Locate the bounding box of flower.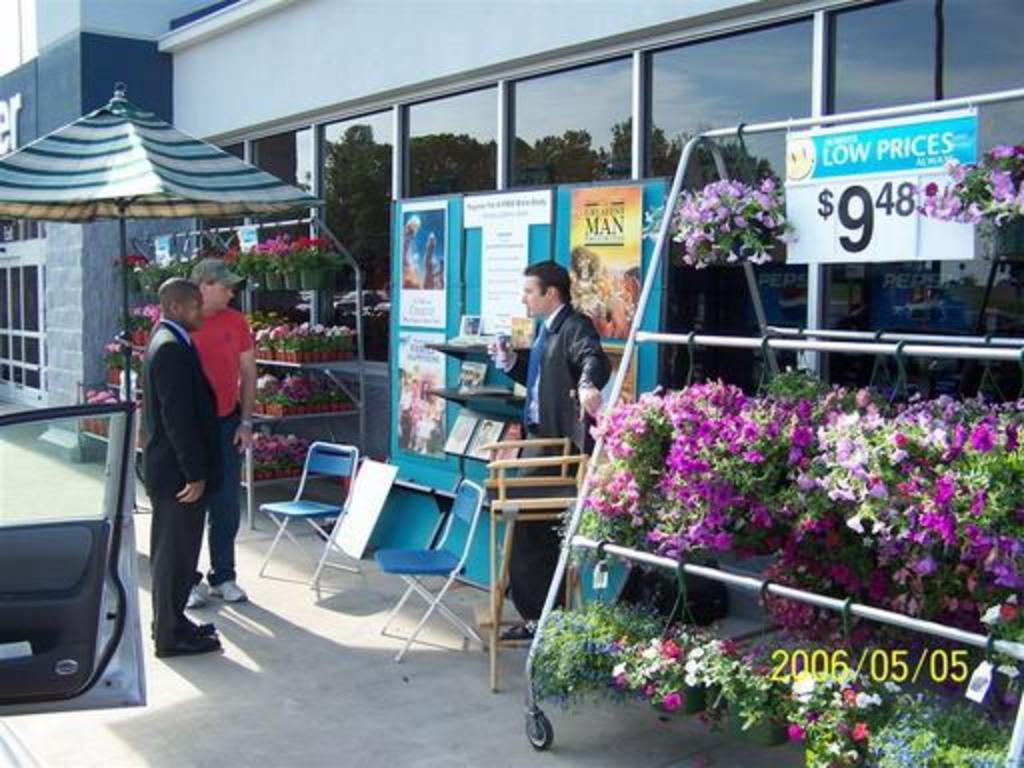
Bounding box: (x1=792, y1=668, x2=818, y2=694).
